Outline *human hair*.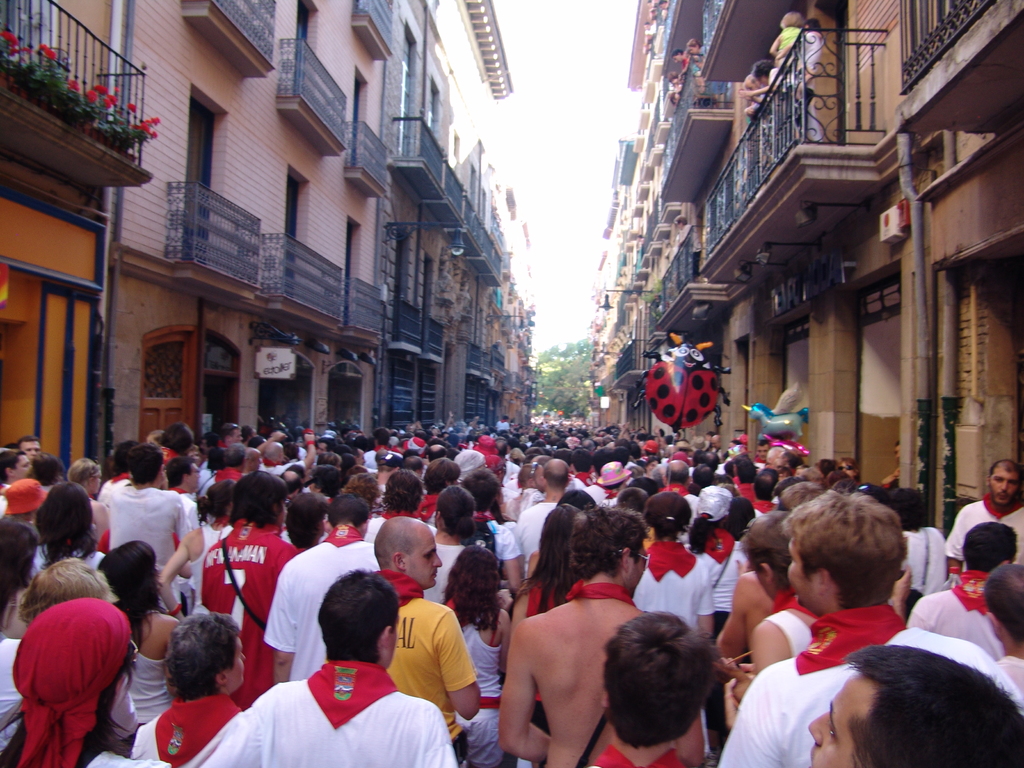
Outline: Rect(163, 422, 195, 452).
